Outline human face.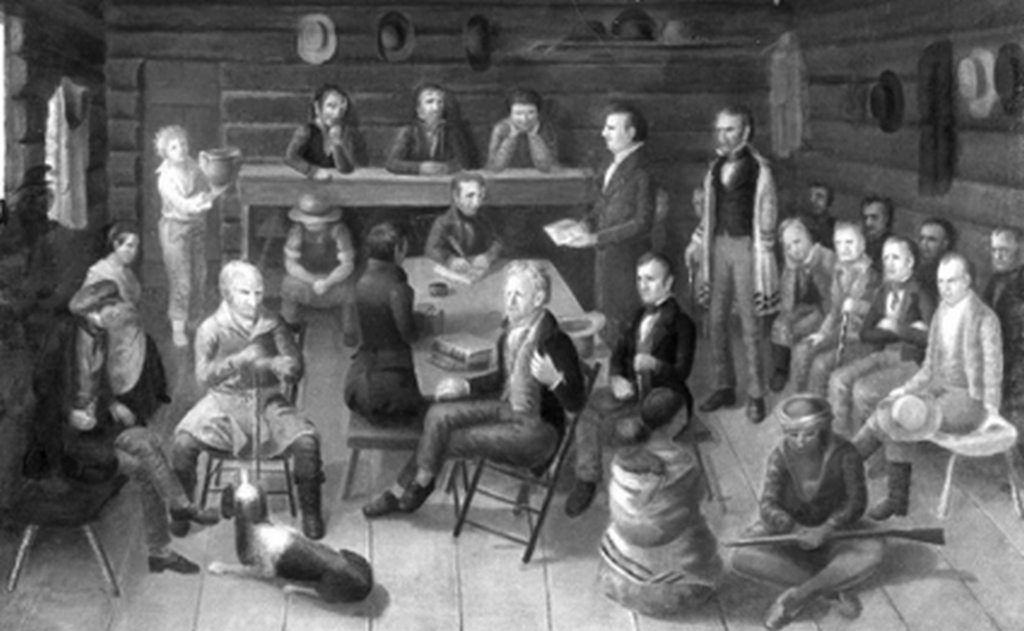
Outline: select_region(884, 243, 910, 287).
